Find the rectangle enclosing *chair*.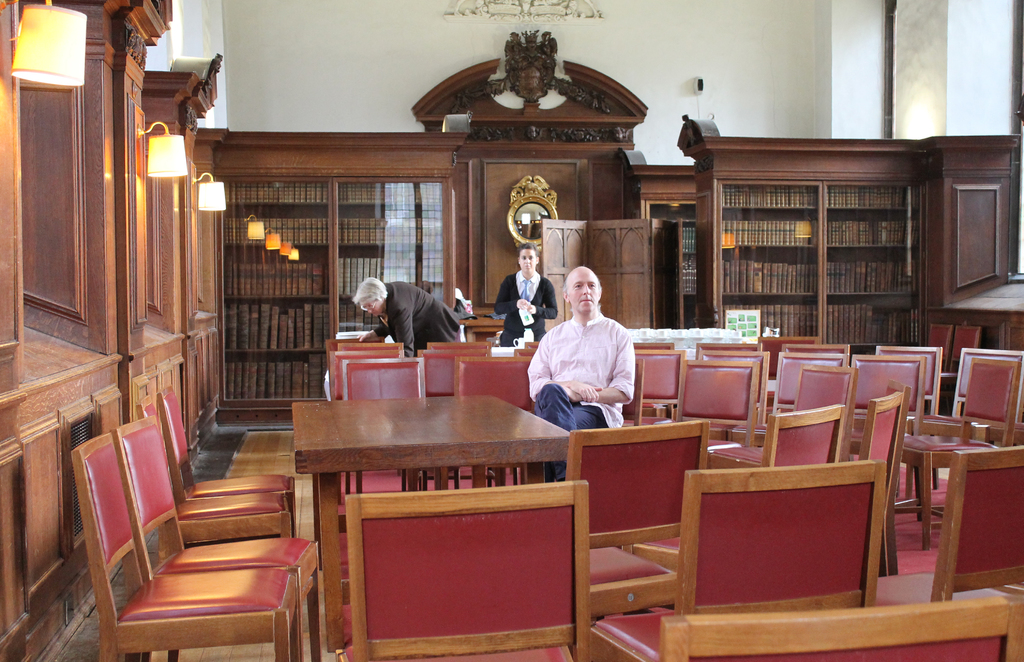
(885, 376, 910, 580).
